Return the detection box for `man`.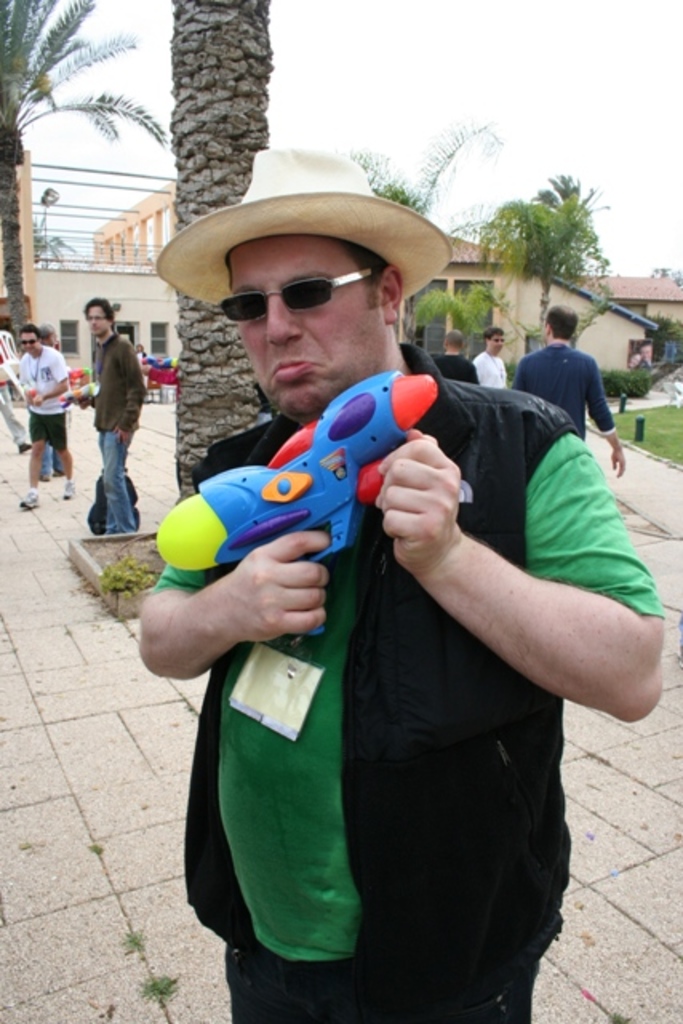
l=513, t=304, r=625, b=478.
